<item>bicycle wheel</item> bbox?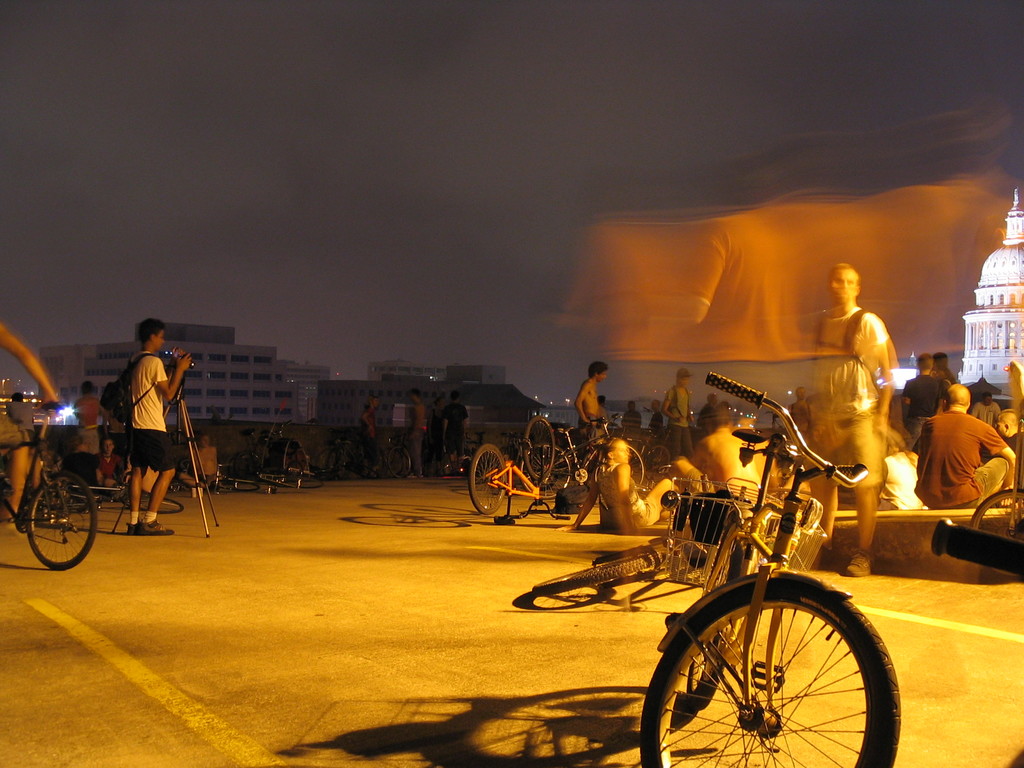
<bbox>383, 445, 410, 475</bbox>
